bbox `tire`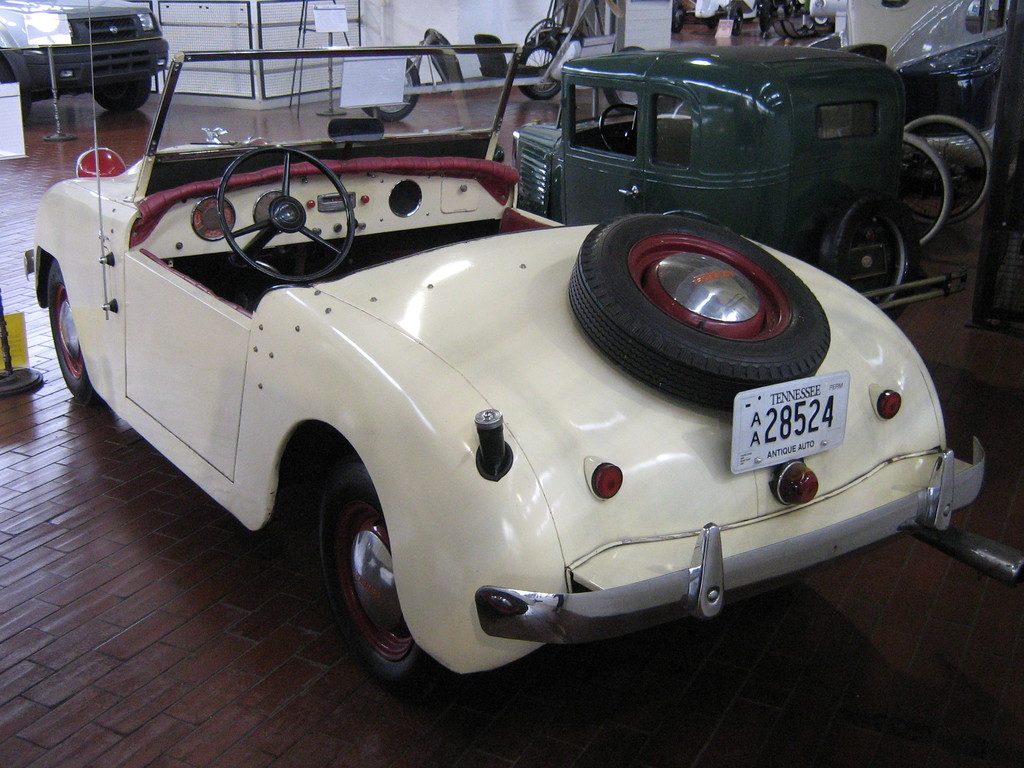
[left=761, top=1, right=770, bottom=32]
